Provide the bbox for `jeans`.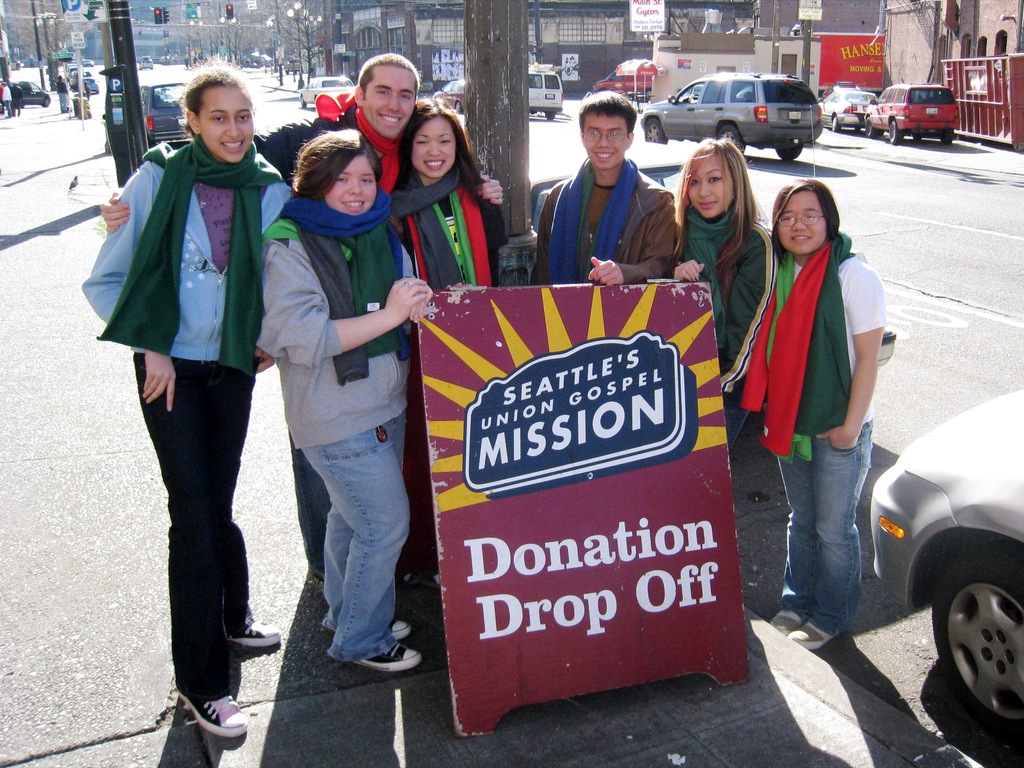
select_region(3, 97, 13, 118).
